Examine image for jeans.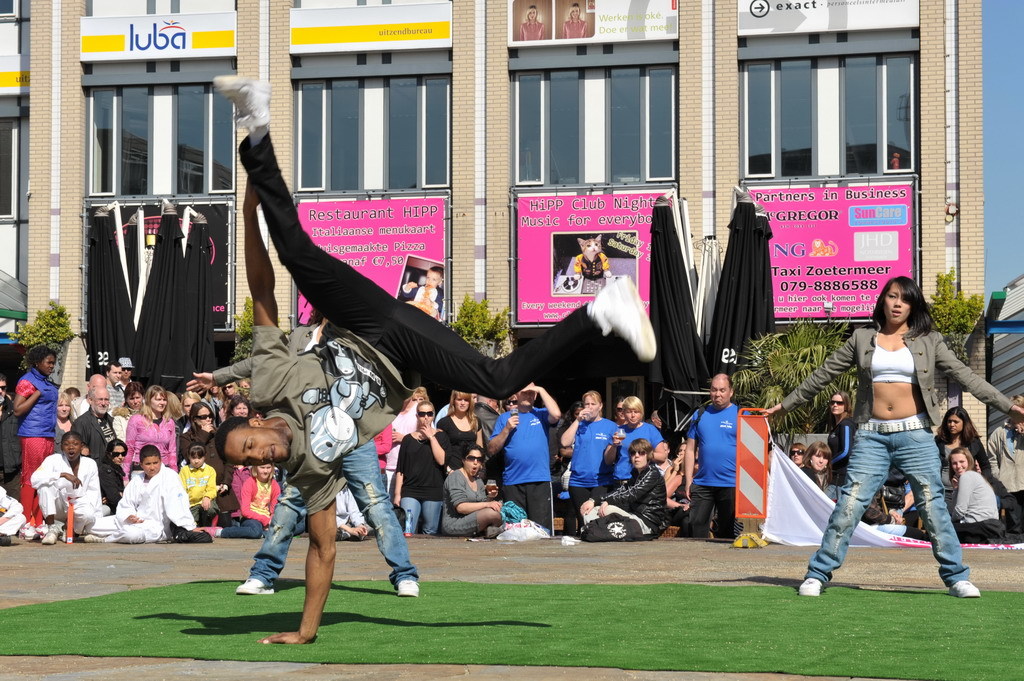
Examination result: x1=223, y1=518, x2=264, y2=537.
